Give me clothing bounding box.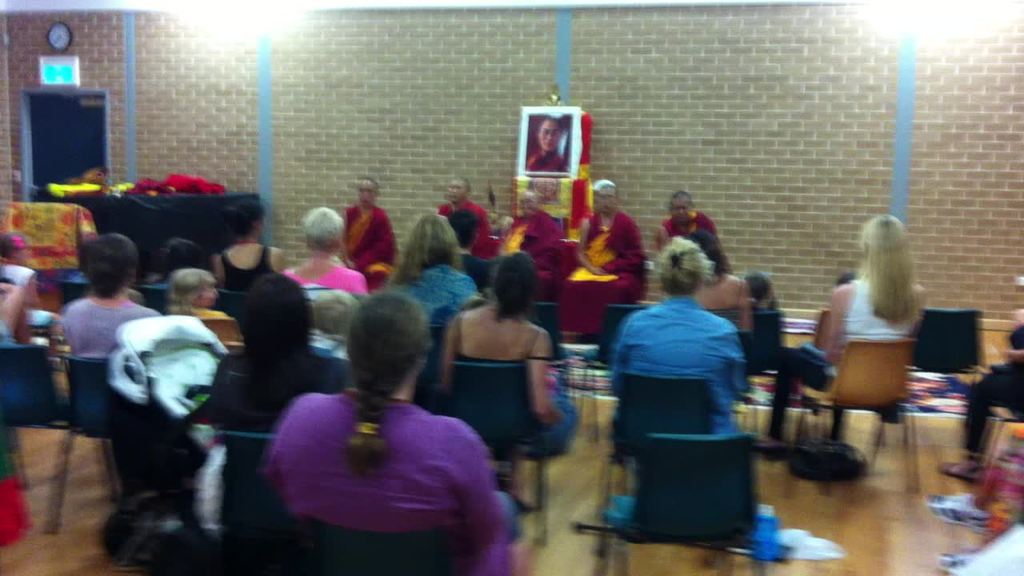
{"left": 655, "top": 206, "right": 719, "bottom": 250}.
